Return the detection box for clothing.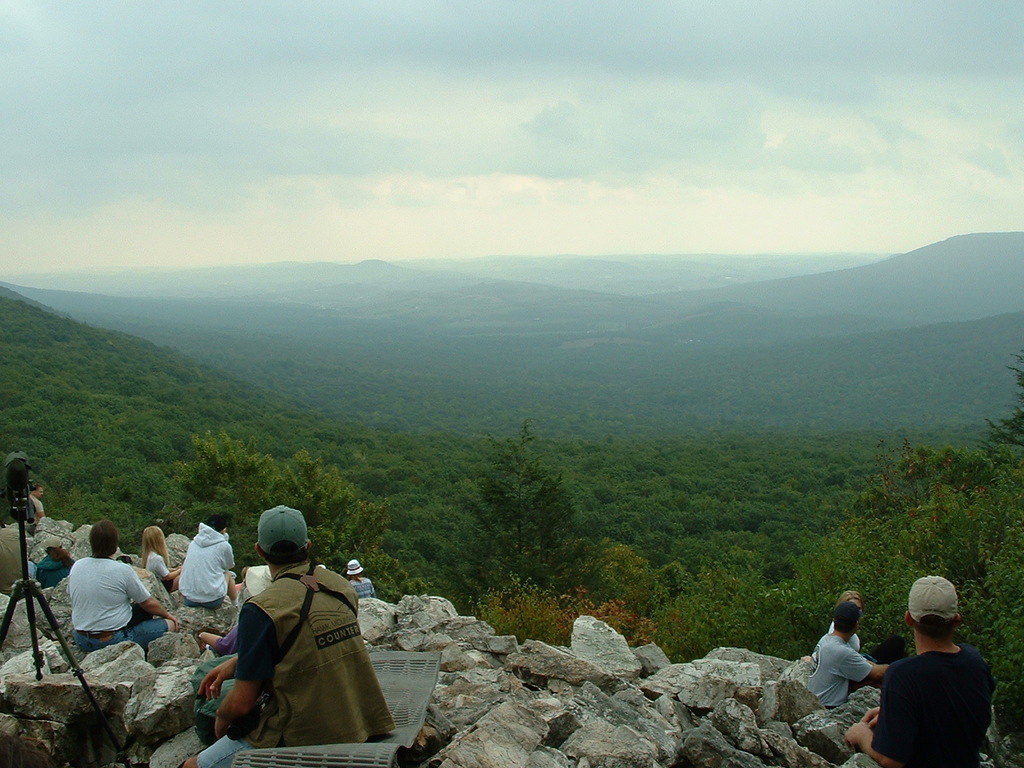
<bbox>794, 636, 878, 716</bbox>.
